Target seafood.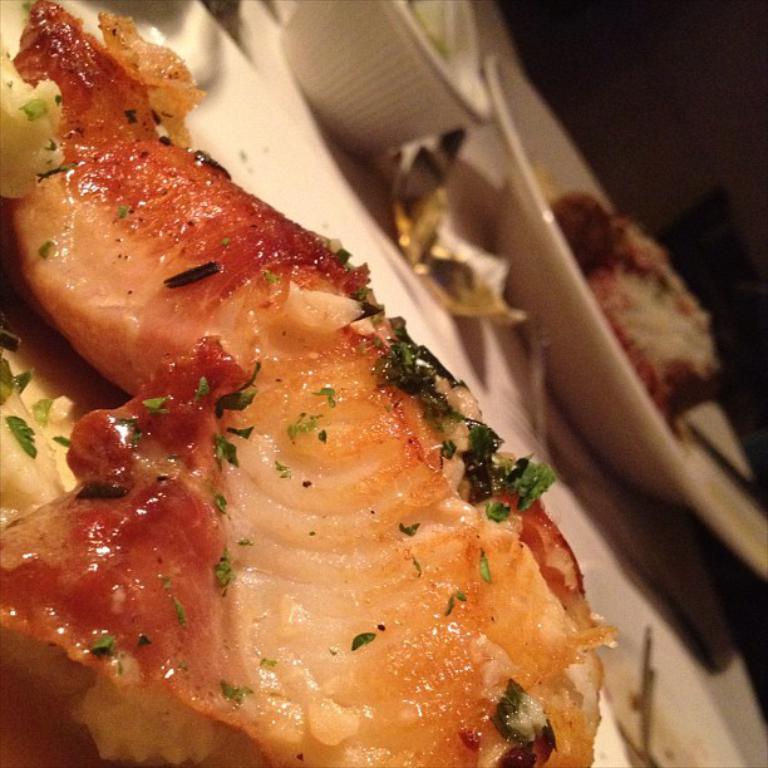
Target region: [x1=0, y1=0, x2=621, y2=767].
